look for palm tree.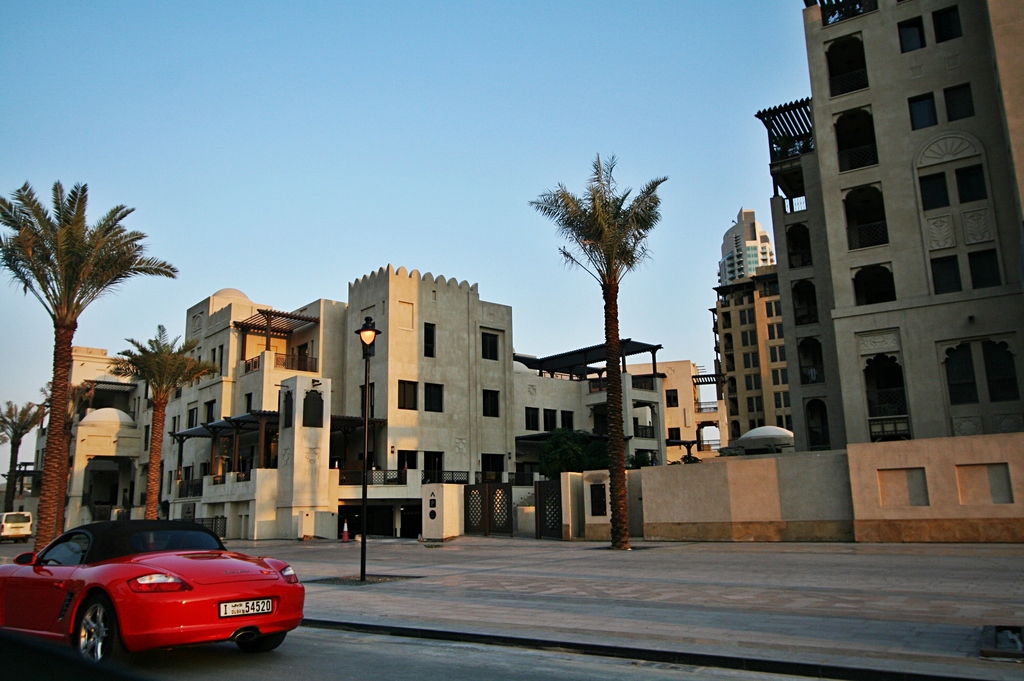
Found: BBox(531, 155, 669, 547).
